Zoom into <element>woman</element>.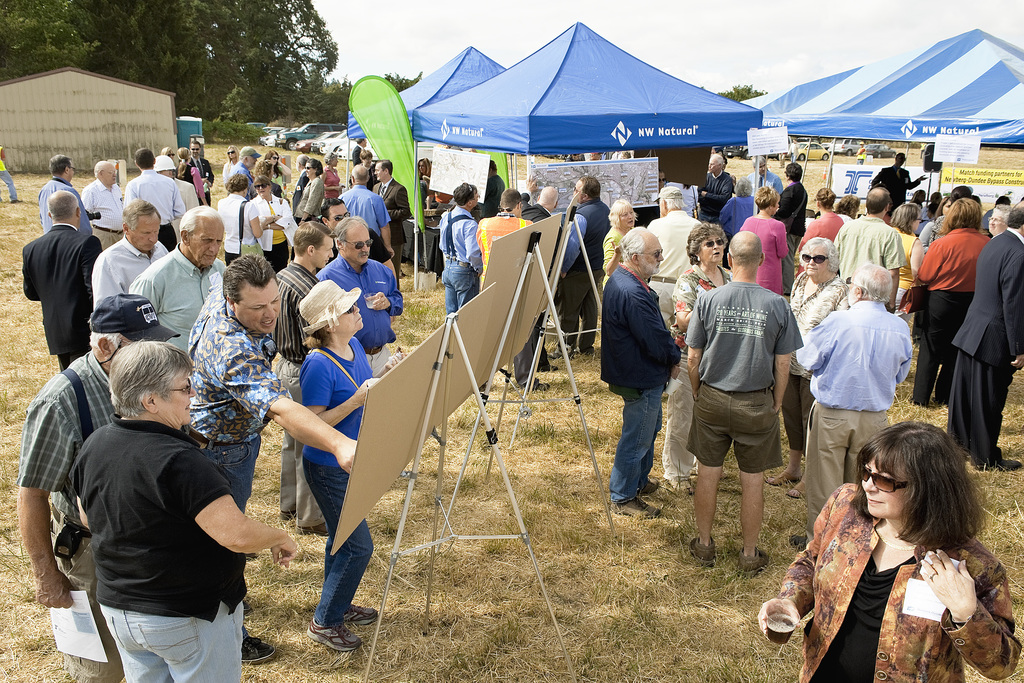
Zoom target: bbox(711, 177, 760, 234).
